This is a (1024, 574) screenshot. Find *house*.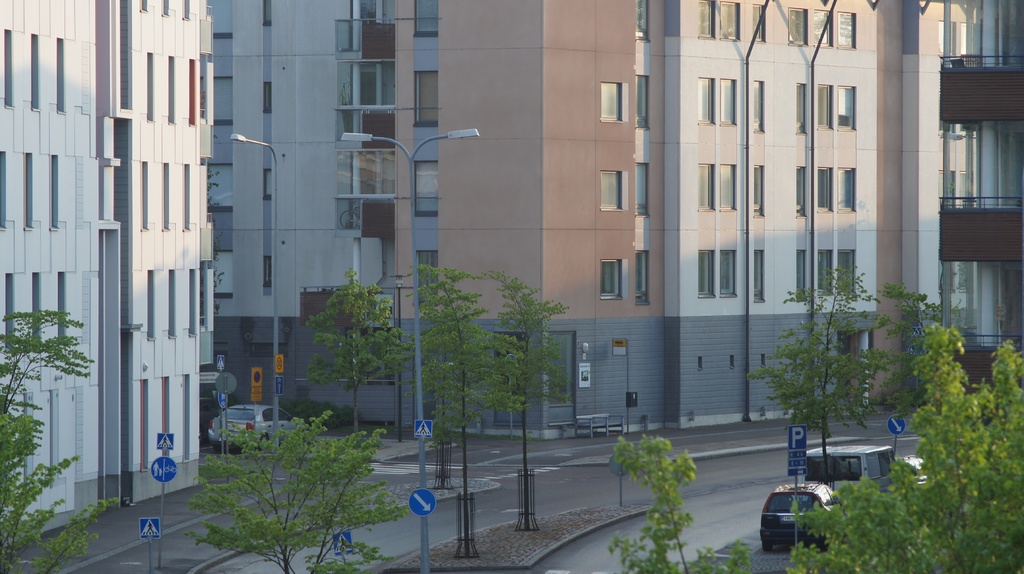
Bounding box: select_region(138, 10, 1007, 472).
